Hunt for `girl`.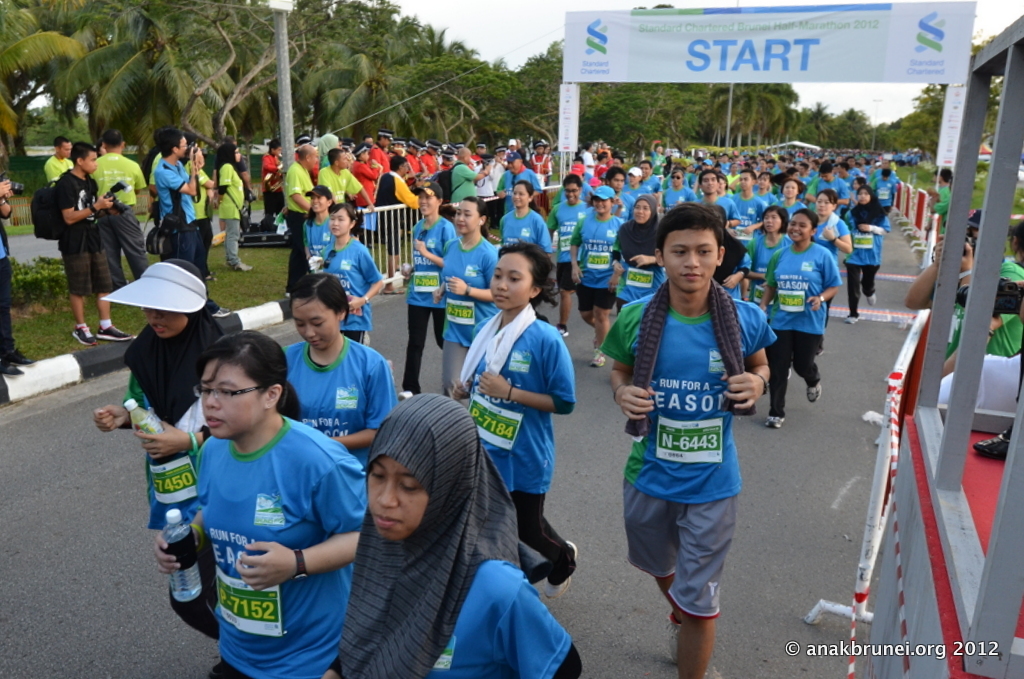
Hunted down at [x1=457, y1=239, x2=580, y2=597].
